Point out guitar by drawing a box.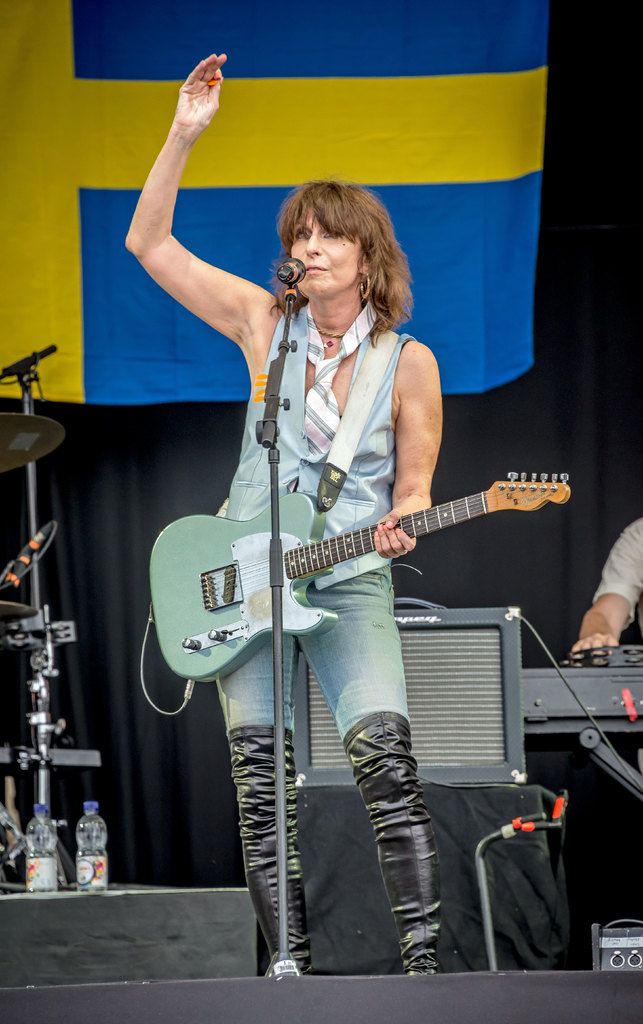
l=138, t=452, r=579, b=725.
